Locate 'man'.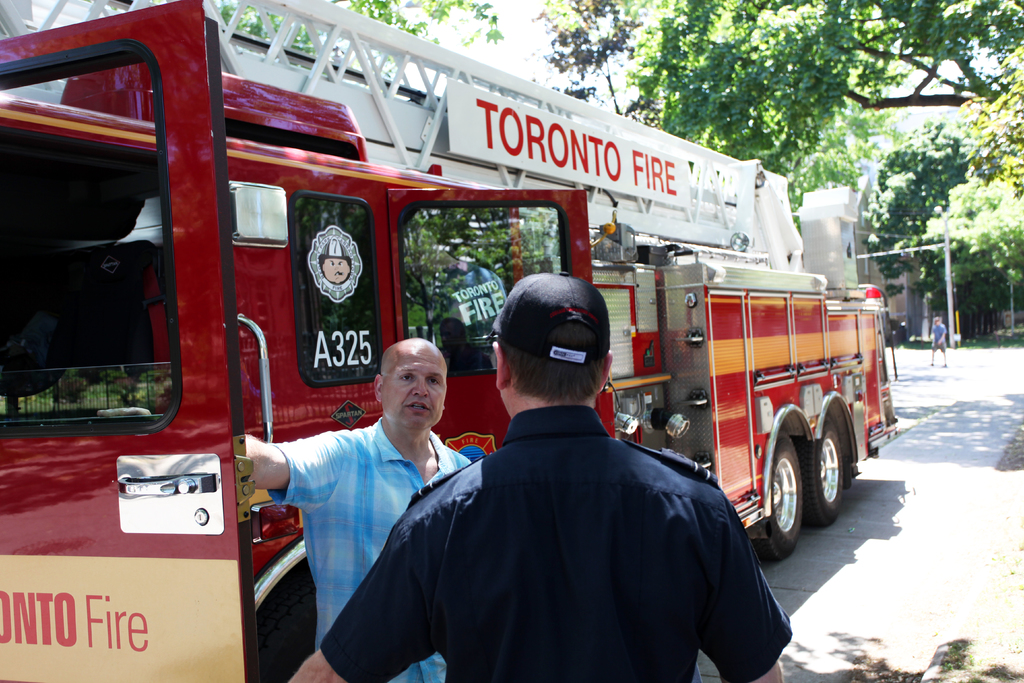
Bounding box: {"left": 283, "top": 267, "right": 792, "bottom": 682}.
